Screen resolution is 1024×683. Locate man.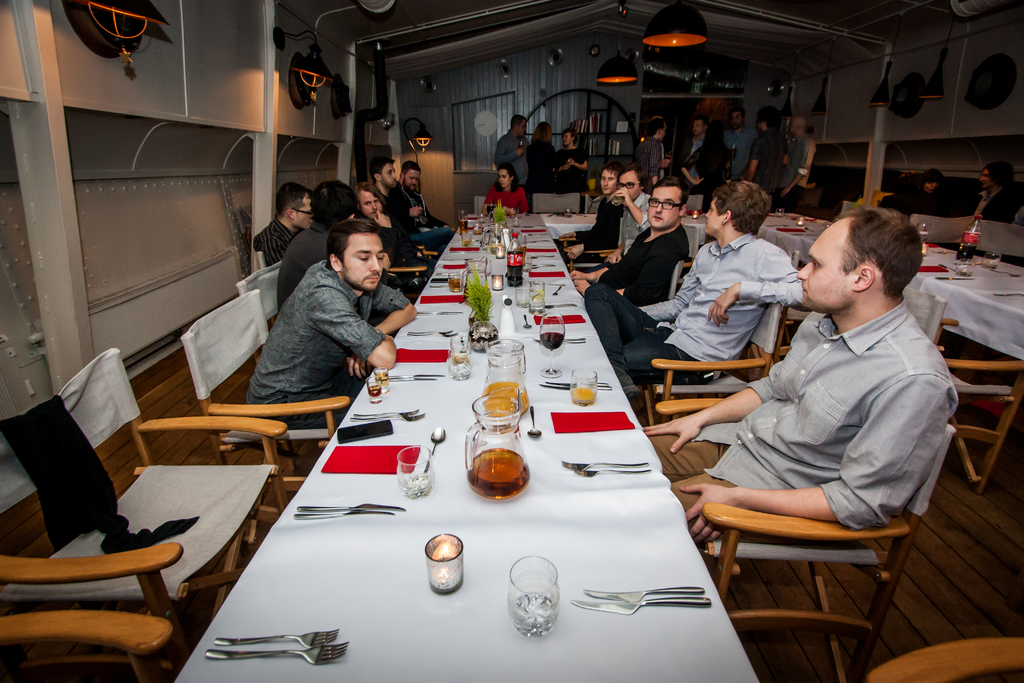
BBox(970, 163, 1016, 219).
